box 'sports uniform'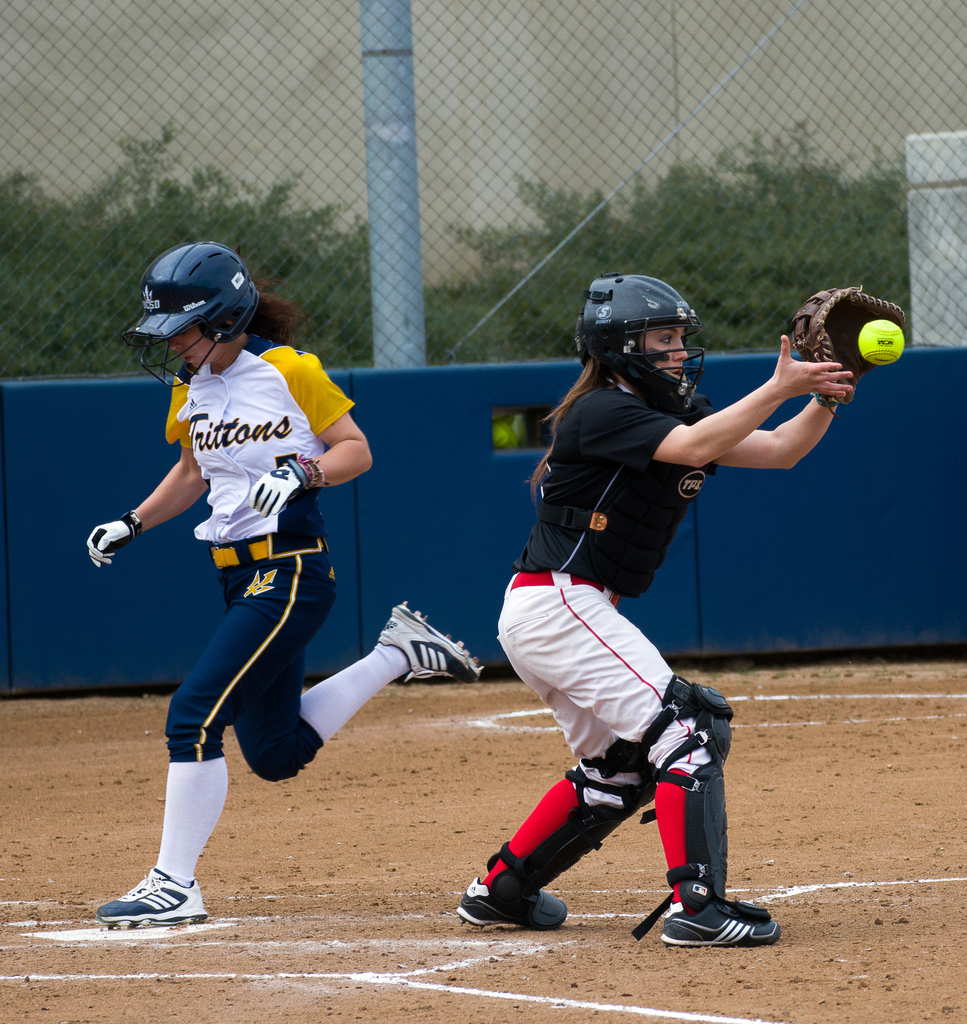
bbox=[99, 220, 387, 922]
